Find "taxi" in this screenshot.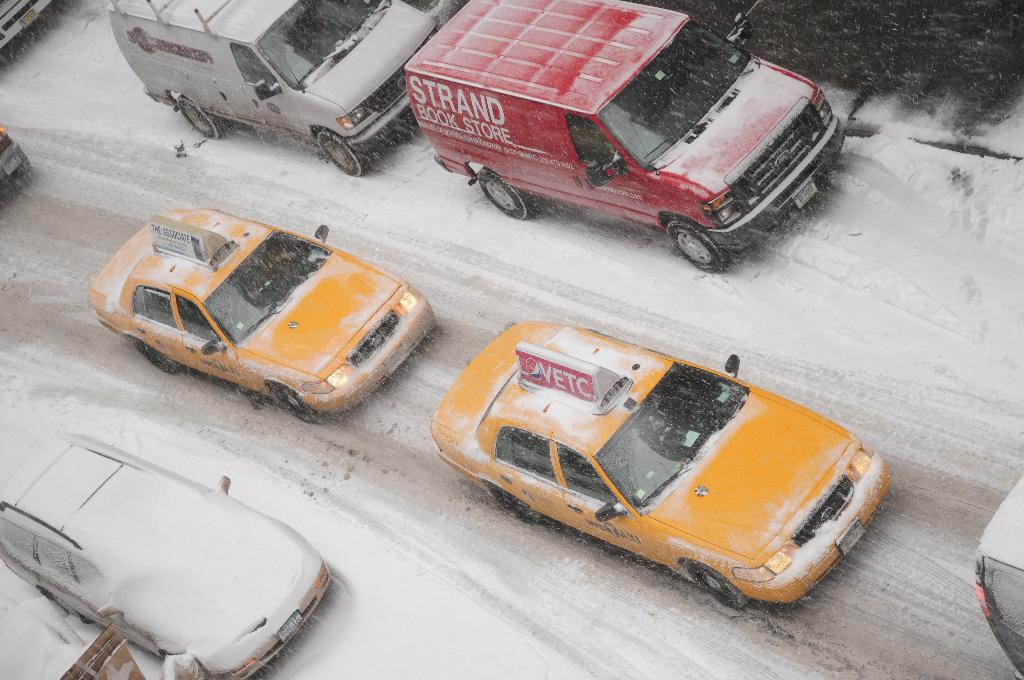
The bounding box for "taxi" is (433,319,886,610).
